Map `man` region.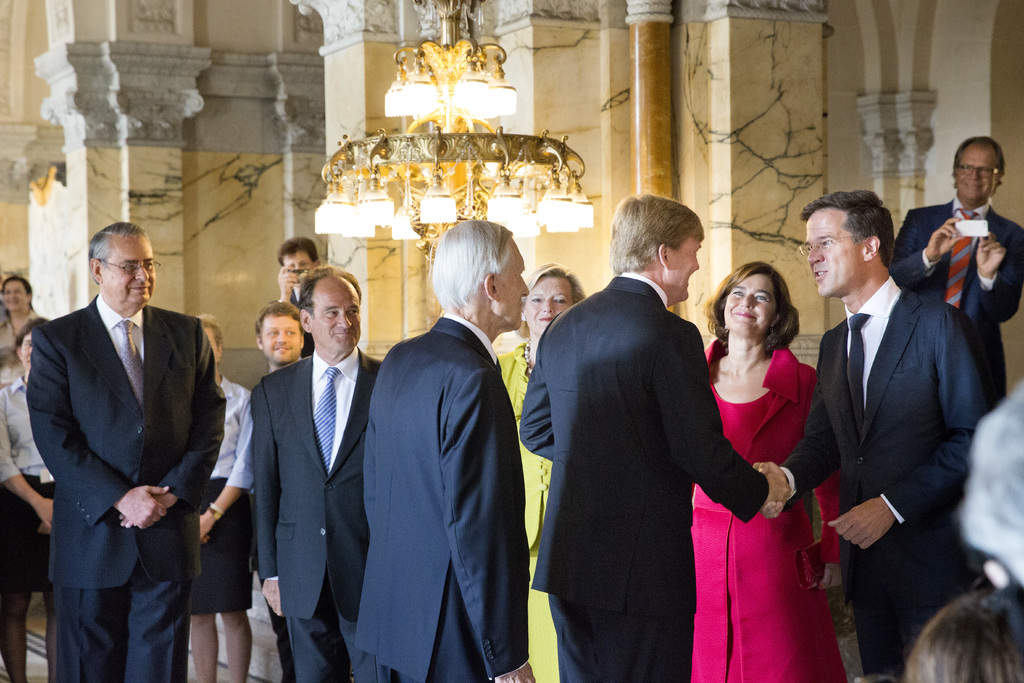
Mapped to {"x1": 275, "y1": 236, "x2": 324, "y2": 358}.
